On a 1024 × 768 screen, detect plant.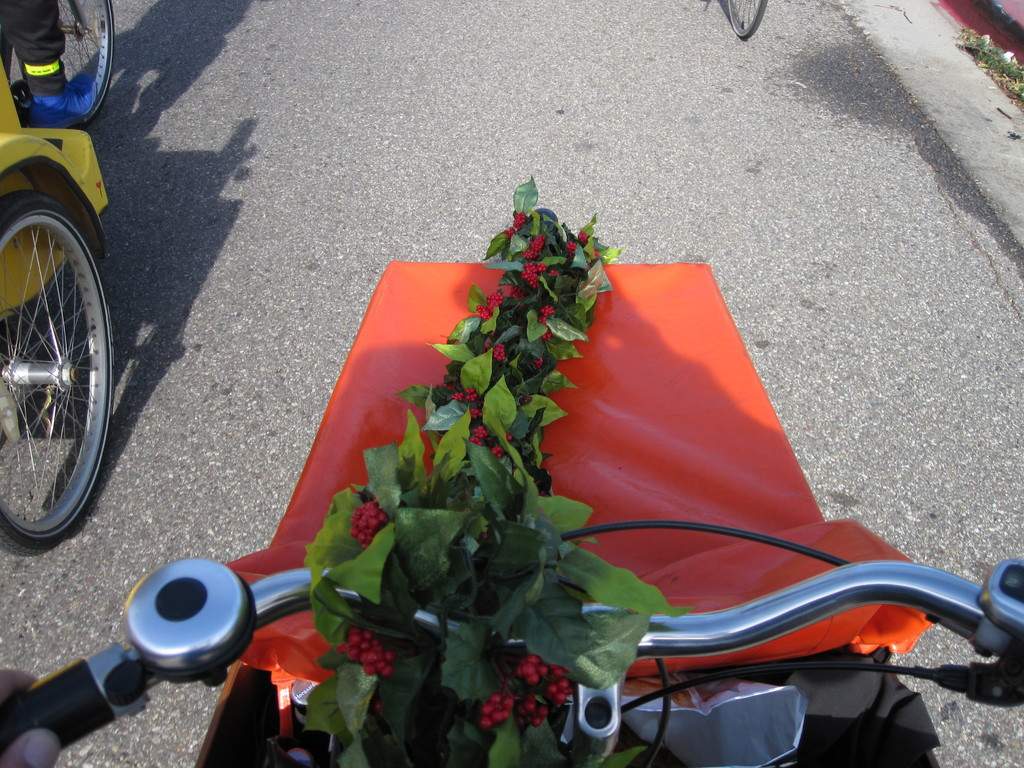
x1=300 y1=173 x2=691 y2=767.
